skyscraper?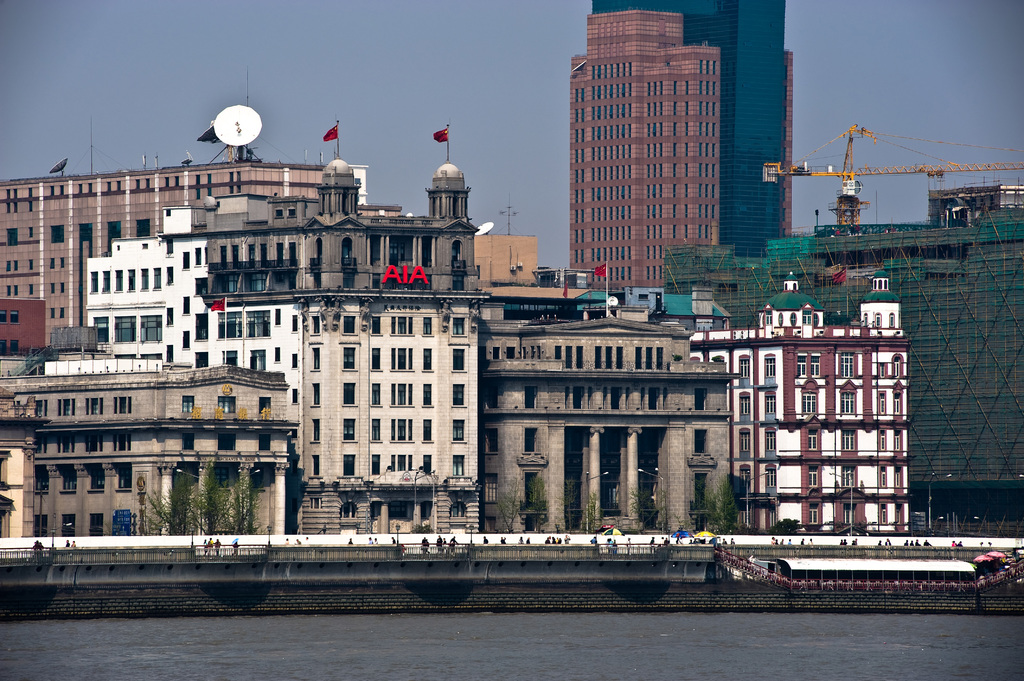
region(593, 0, 788, 260)
